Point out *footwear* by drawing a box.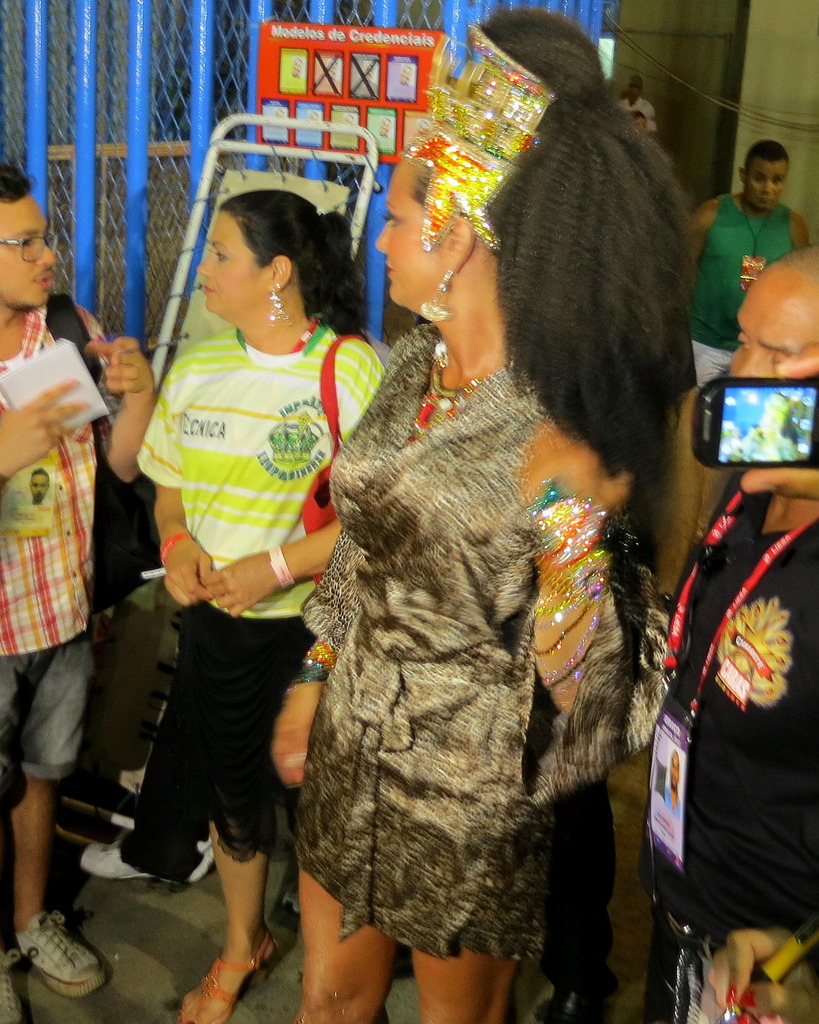
BBox(78, 837, 211, 883).
